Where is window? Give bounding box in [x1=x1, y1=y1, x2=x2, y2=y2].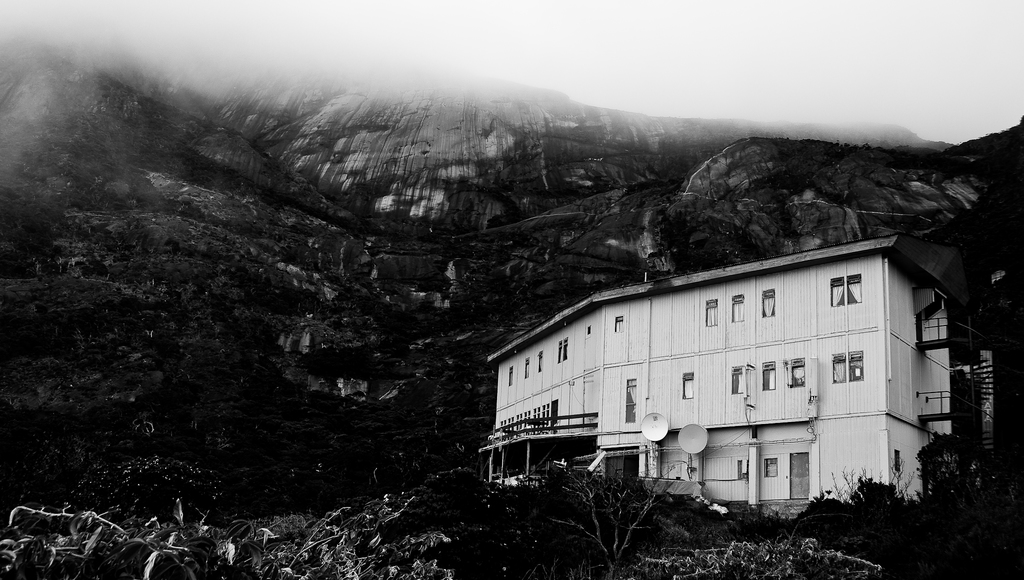
[x1=833, y1=353, x2=846, y2=383].
